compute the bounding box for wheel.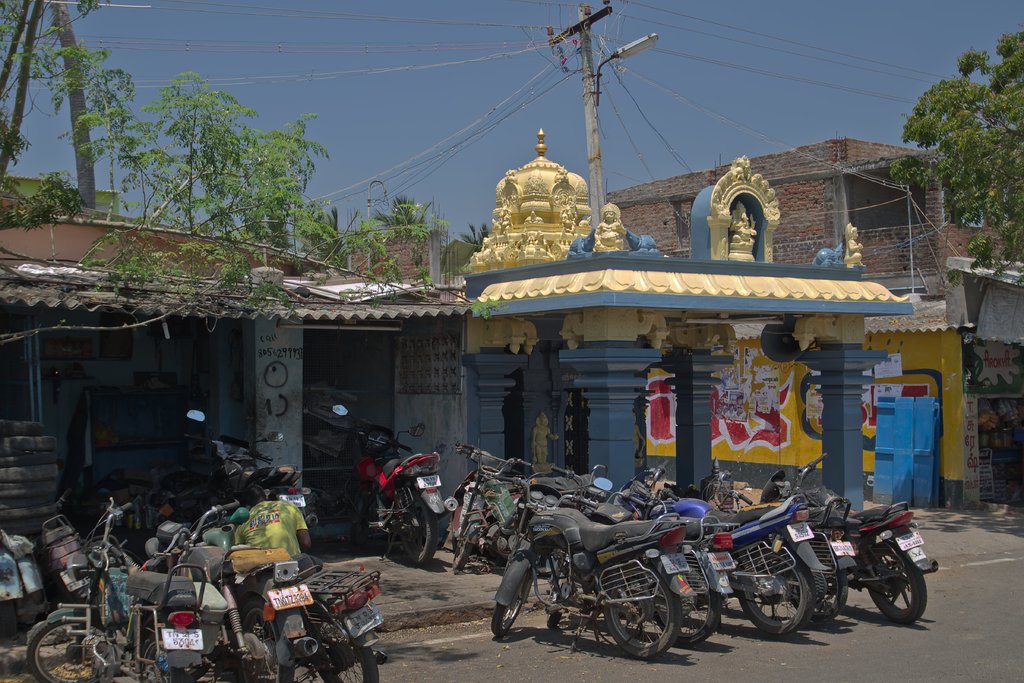
Rect(26, 618, 97, 682).
